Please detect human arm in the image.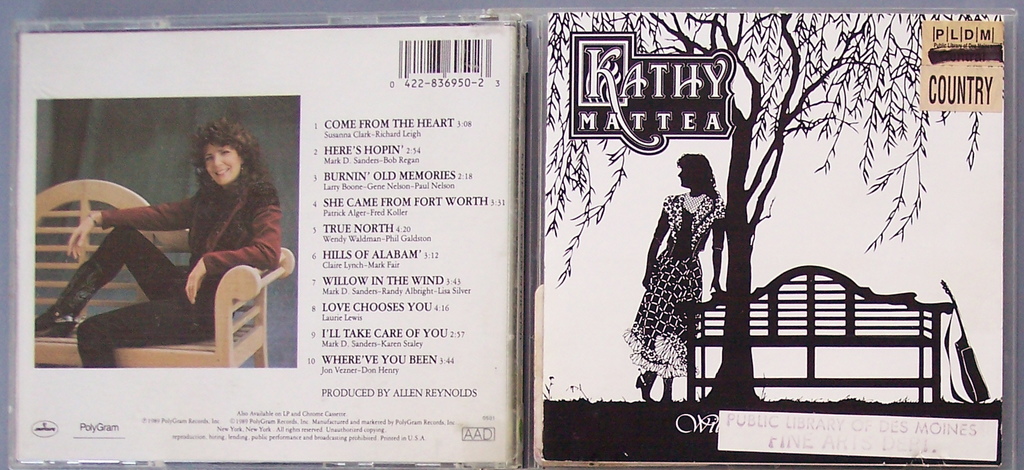
(left=193, top=187, right=279, bottom=297).
